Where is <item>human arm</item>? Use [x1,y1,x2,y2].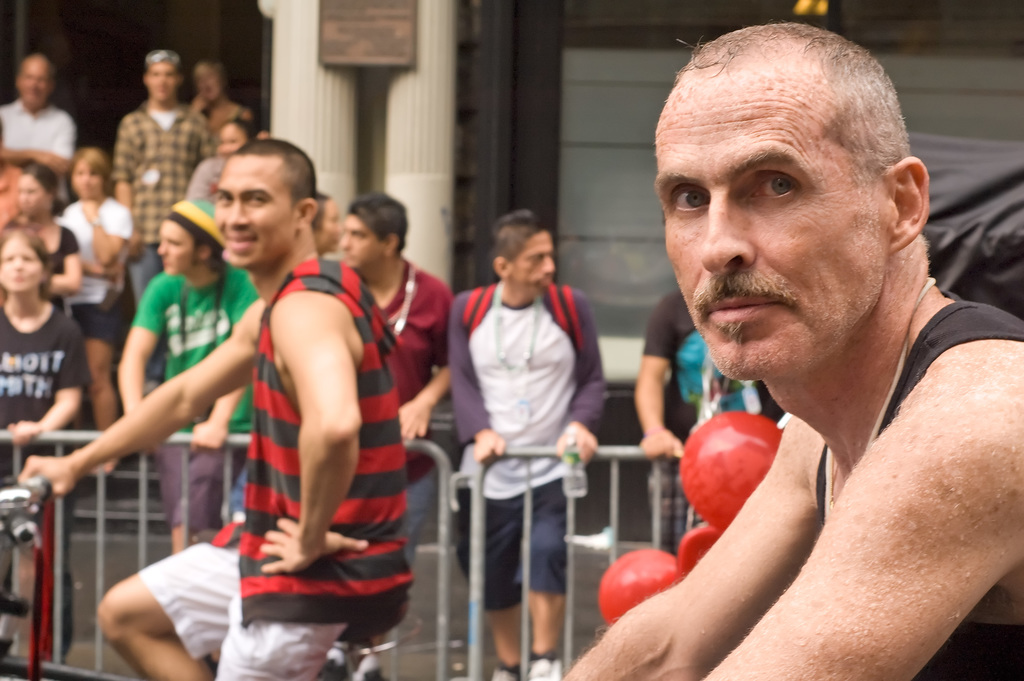
[253,288,370,583].
